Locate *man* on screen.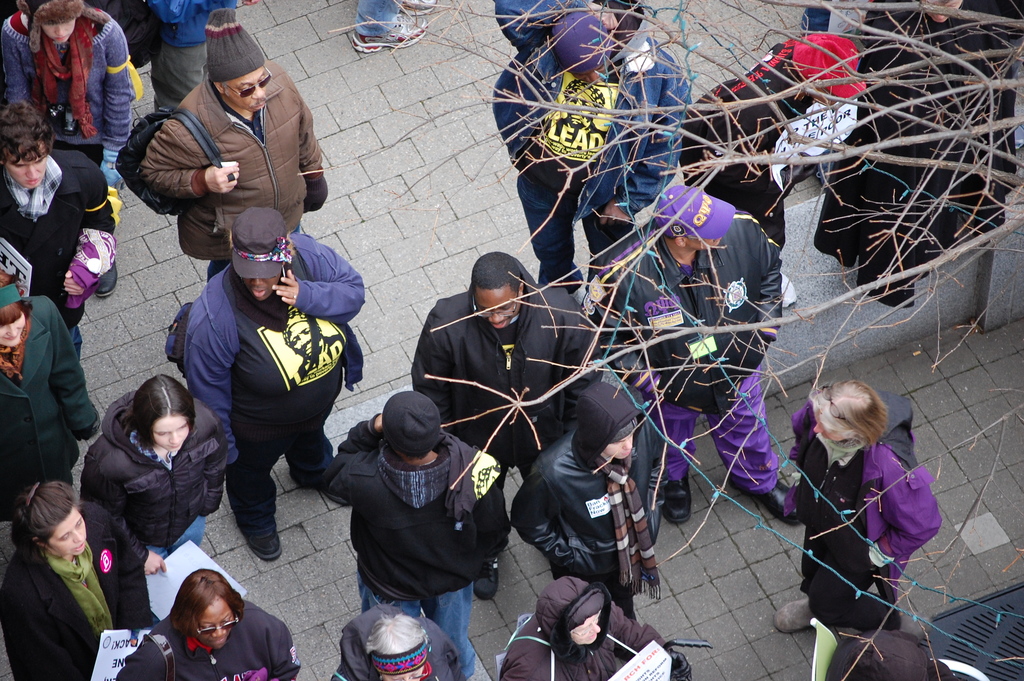
On screen at 180 202 362 565.
